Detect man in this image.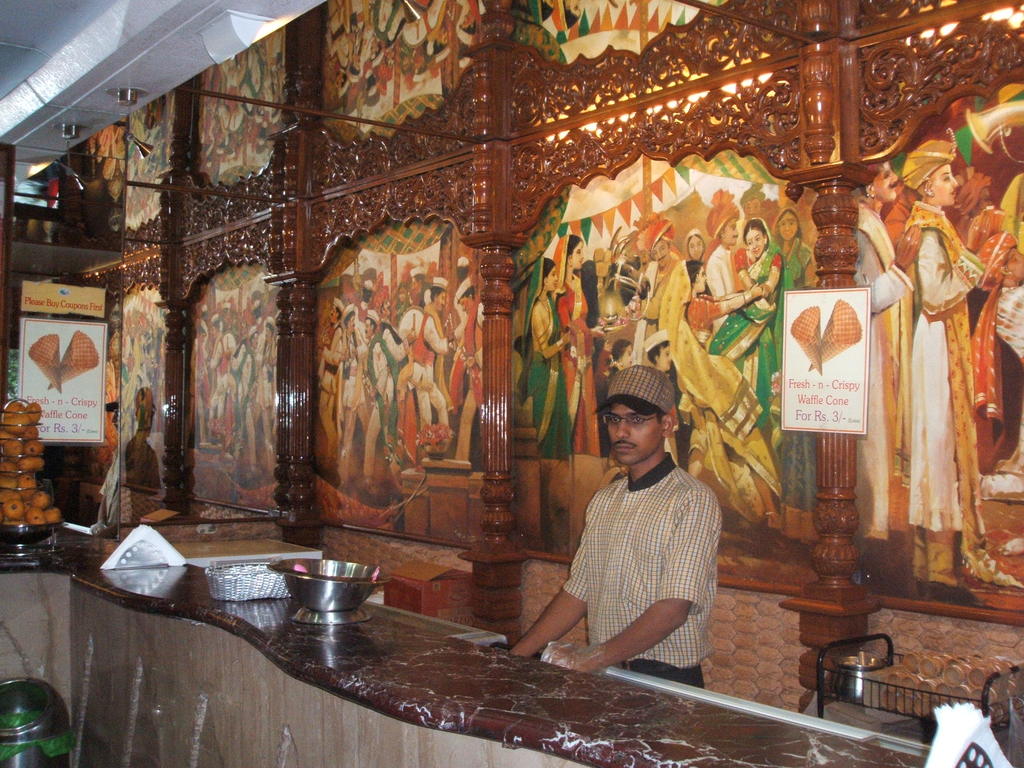
Detection: box=[503, 363, 719, 685].
